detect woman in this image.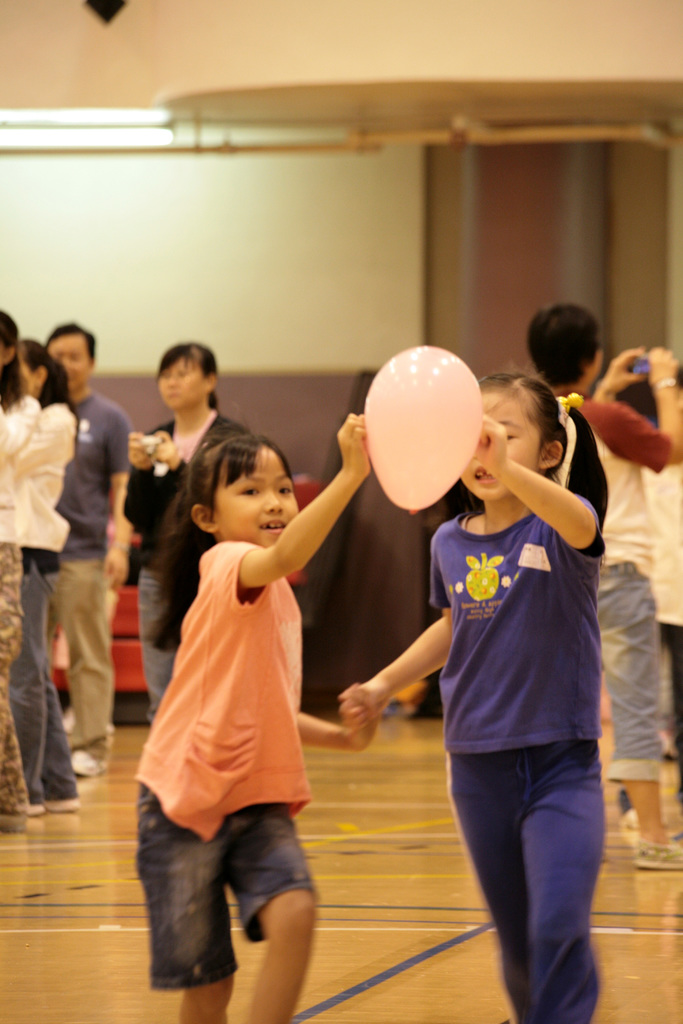
Detection: {"left": 127, "top": 340, "right": 254, "bottom": 722}.
